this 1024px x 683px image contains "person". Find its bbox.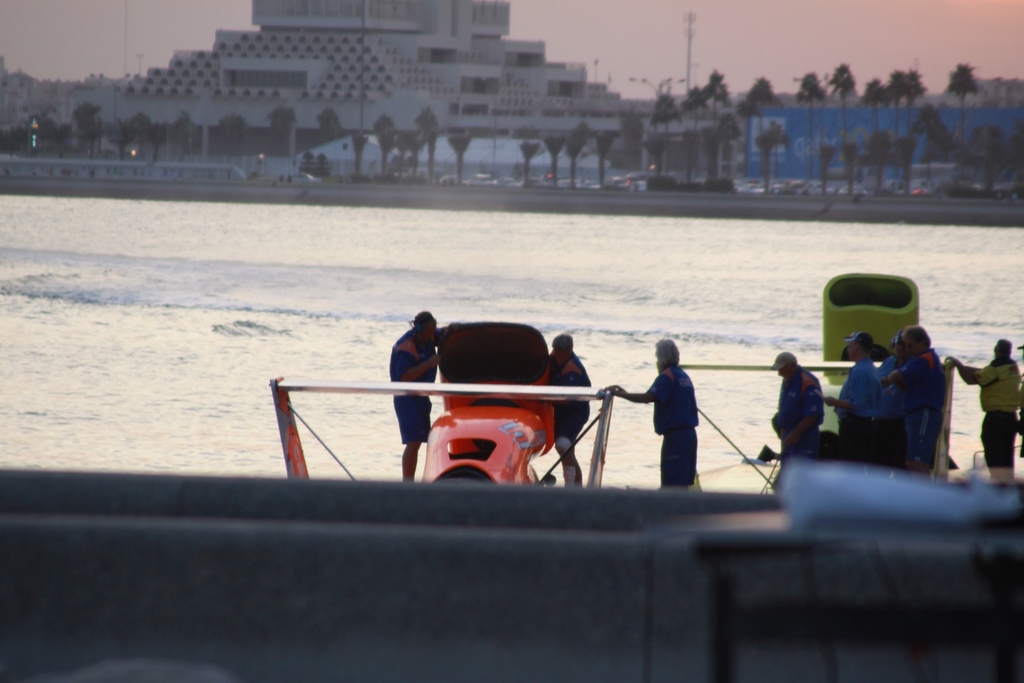
x1=881, y1=325, x2=954, y2=476.
